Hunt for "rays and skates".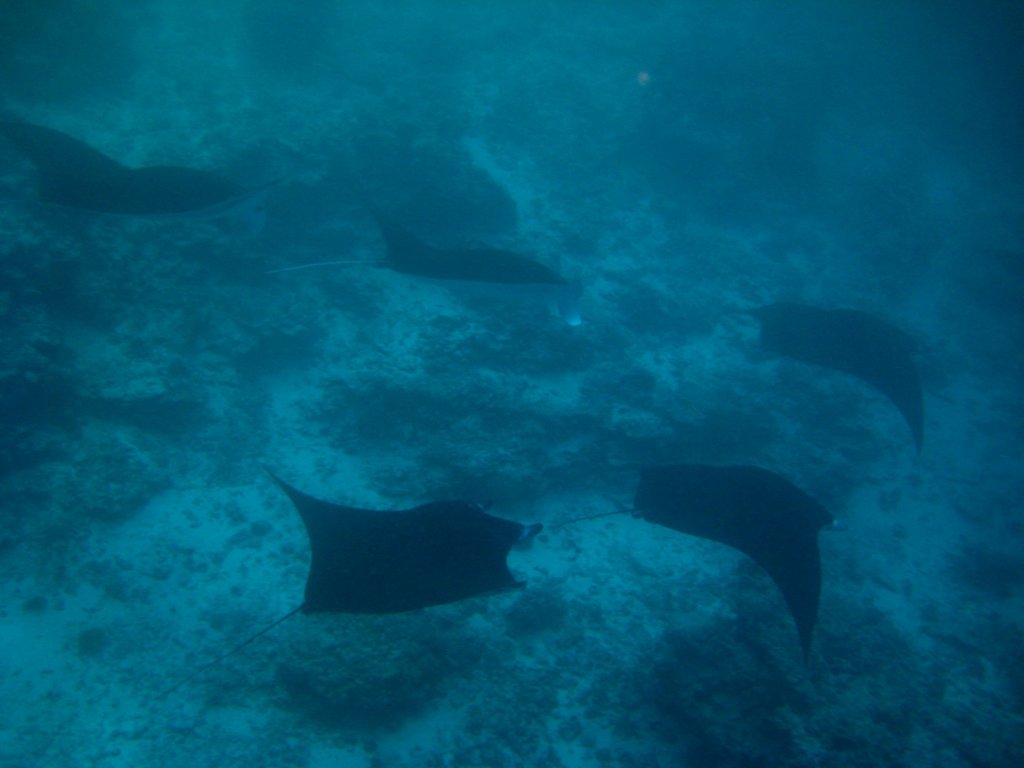
Hunted down at [left=269, top=204, right=583, bottom=329].
